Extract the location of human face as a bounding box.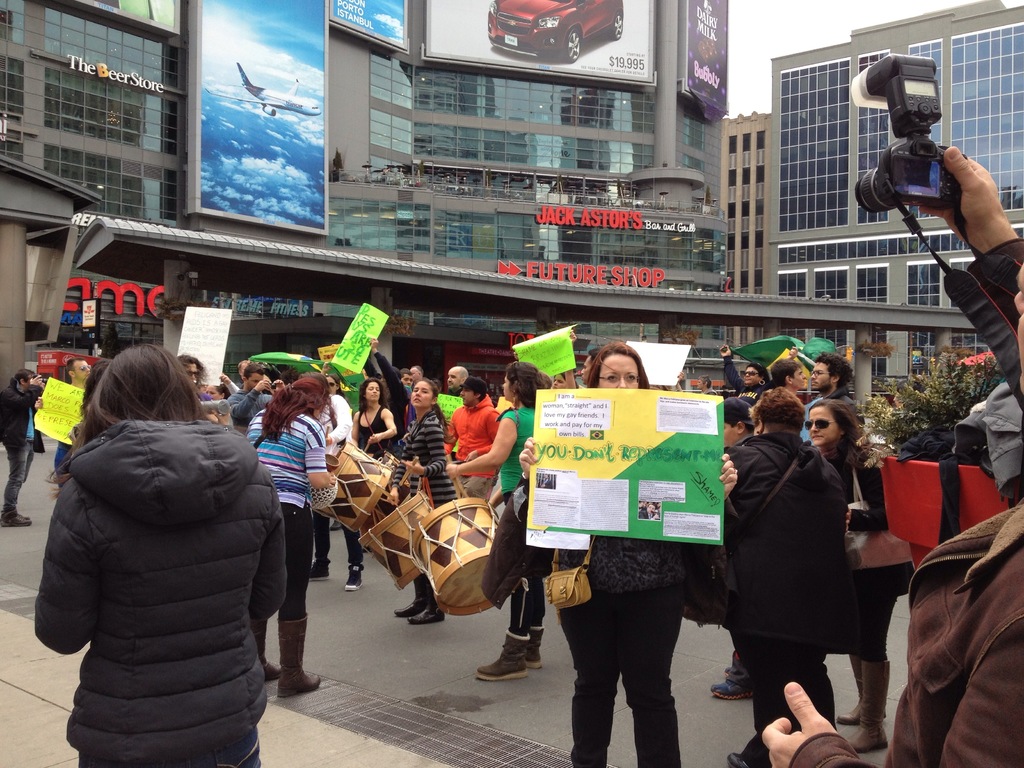
x1=247, y1=372, x2=263, y2=390.
